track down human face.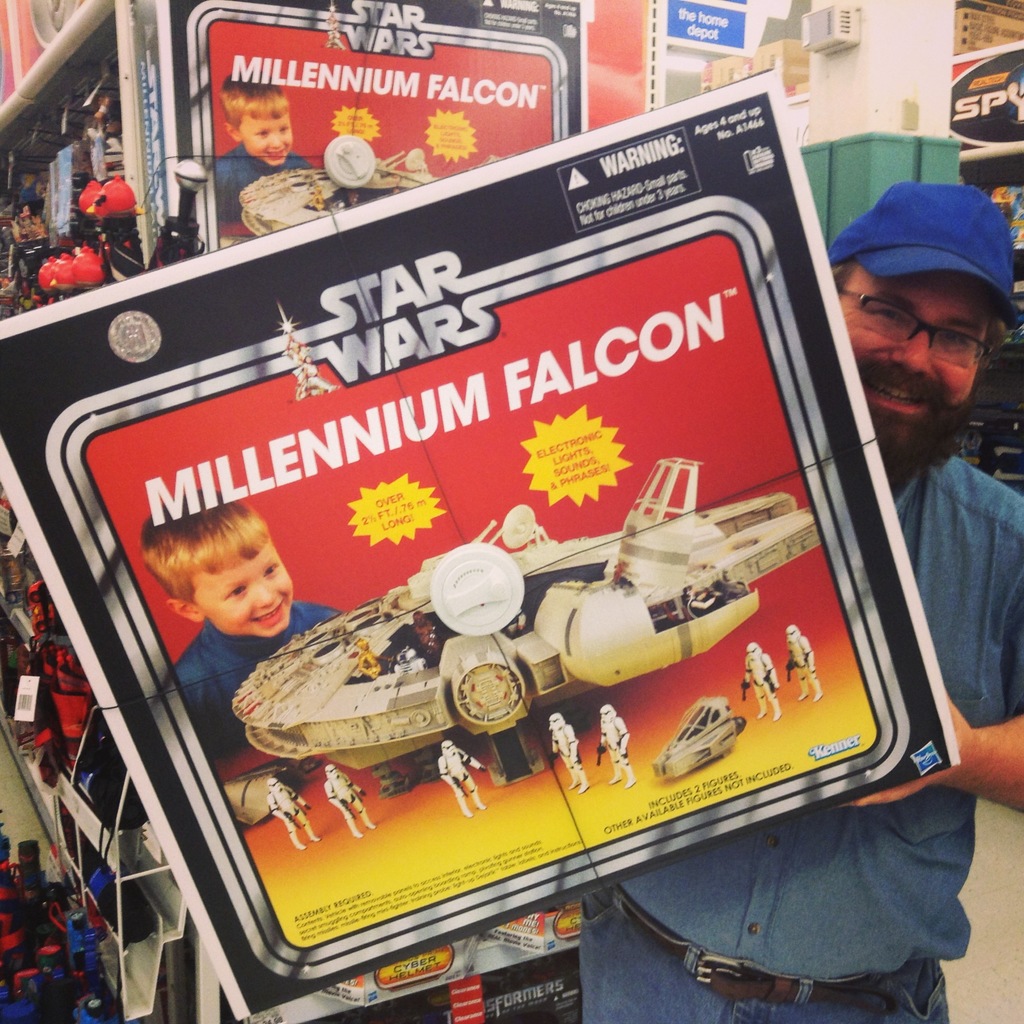
Tracked to l=195, t=538, r=298, b=637.
